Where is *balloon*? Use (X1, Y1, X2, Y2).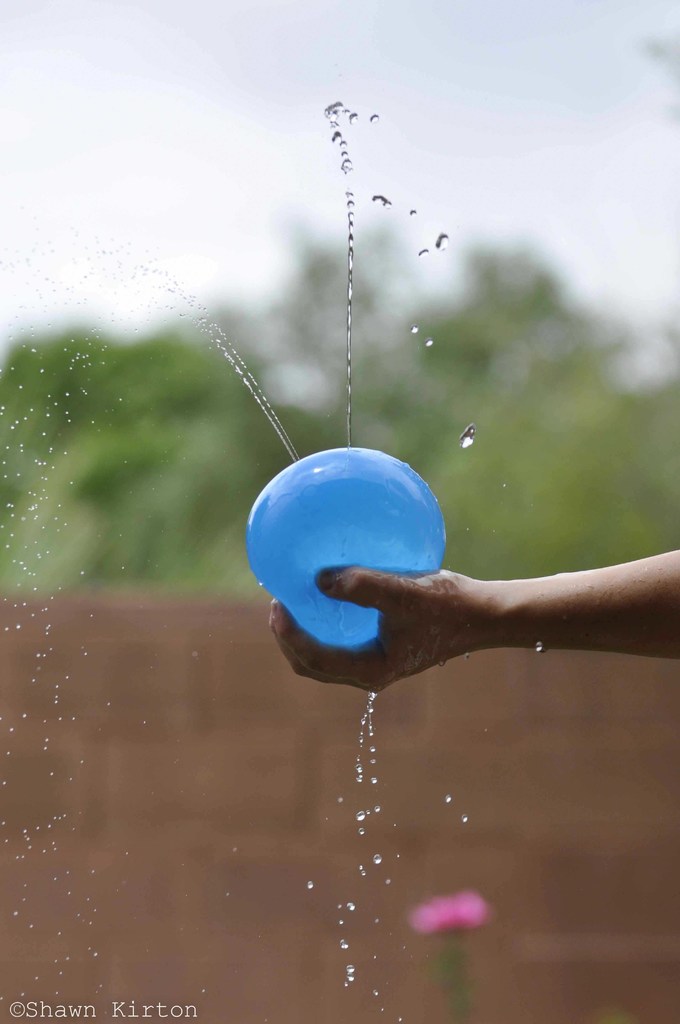
(248, 447, 441, 653).
